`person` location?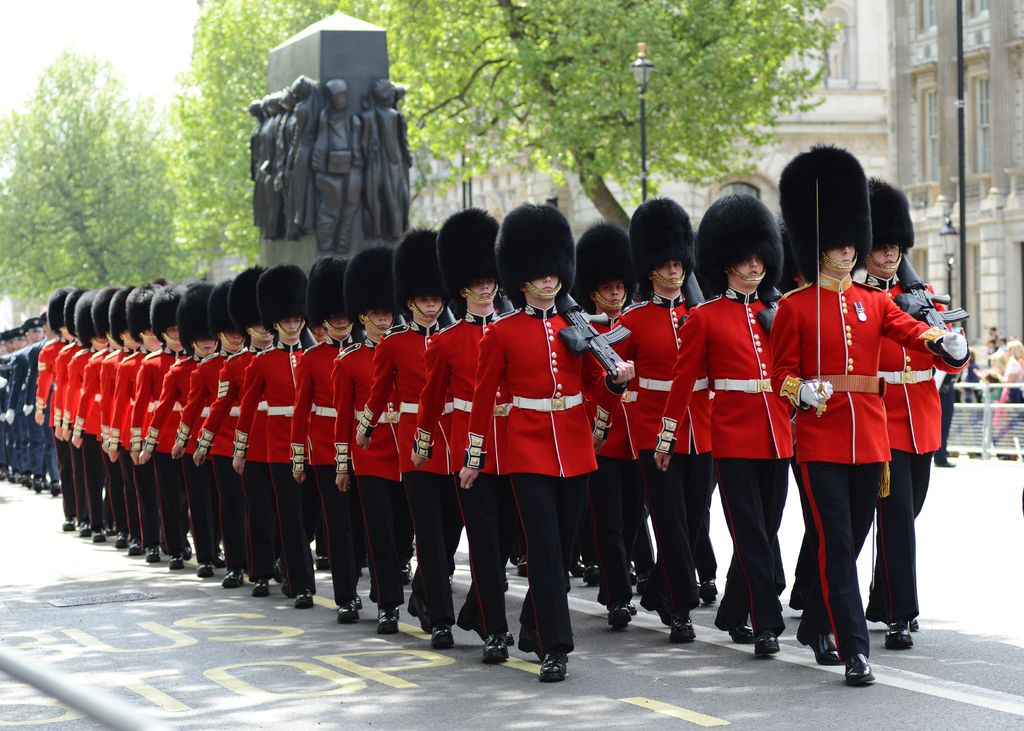
region(291, 255, 364, 620)
